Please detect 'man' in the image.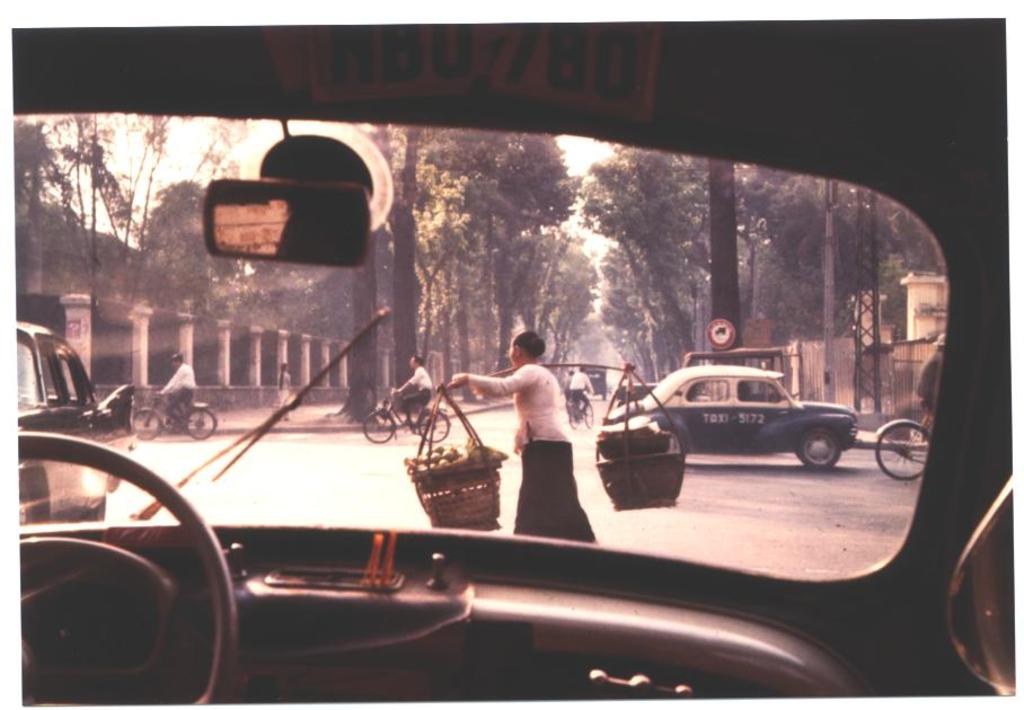
157/353/206/431.
